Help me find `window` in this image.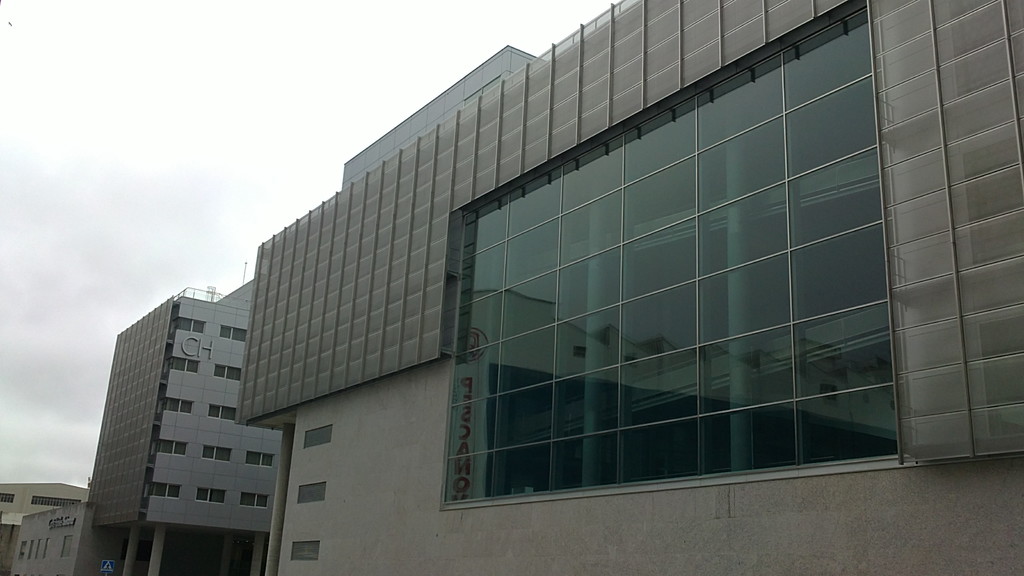
Found it: 0/490/13/506.
